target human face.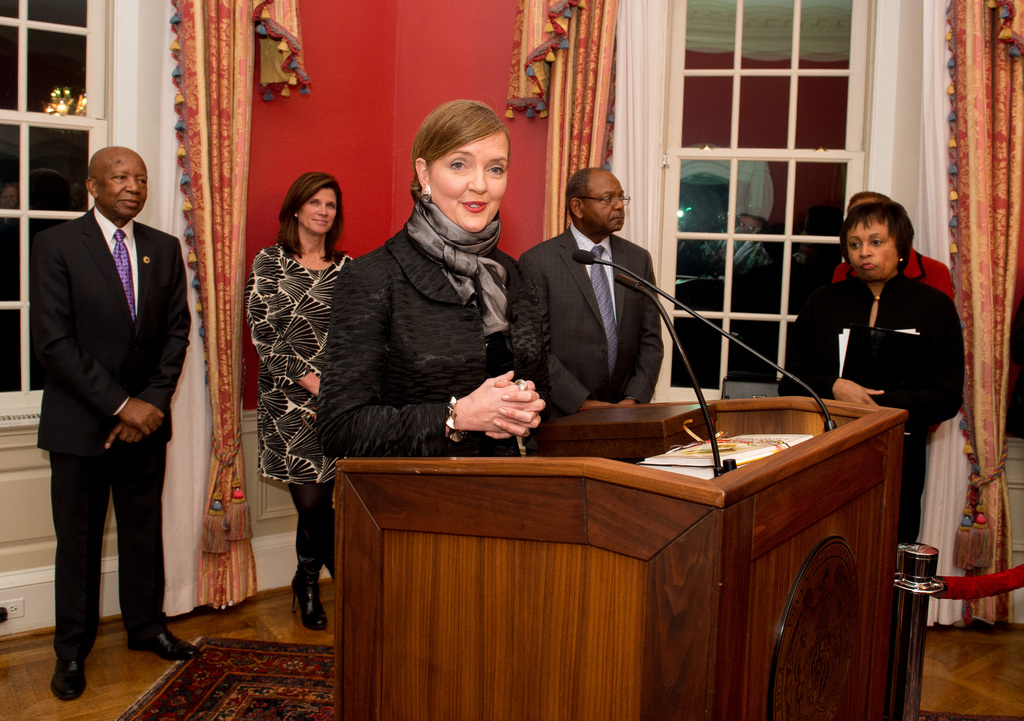
Target region: bbox=(427, 136, 508, 235).
